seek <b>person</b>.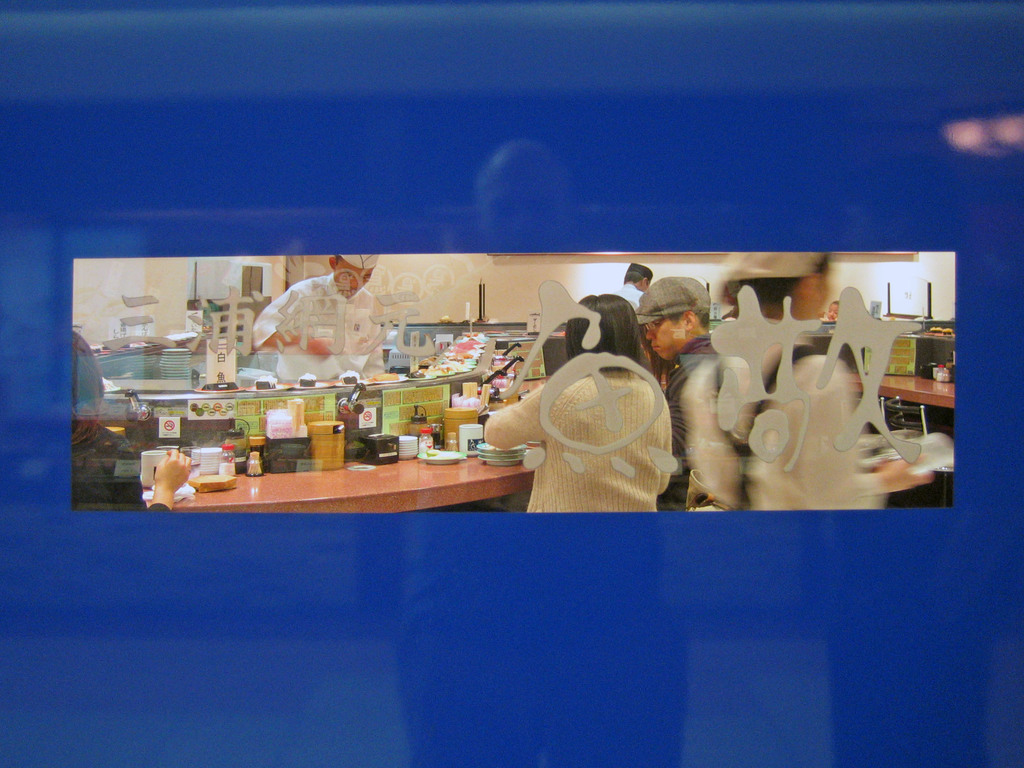
251, 249, 376, 388.
